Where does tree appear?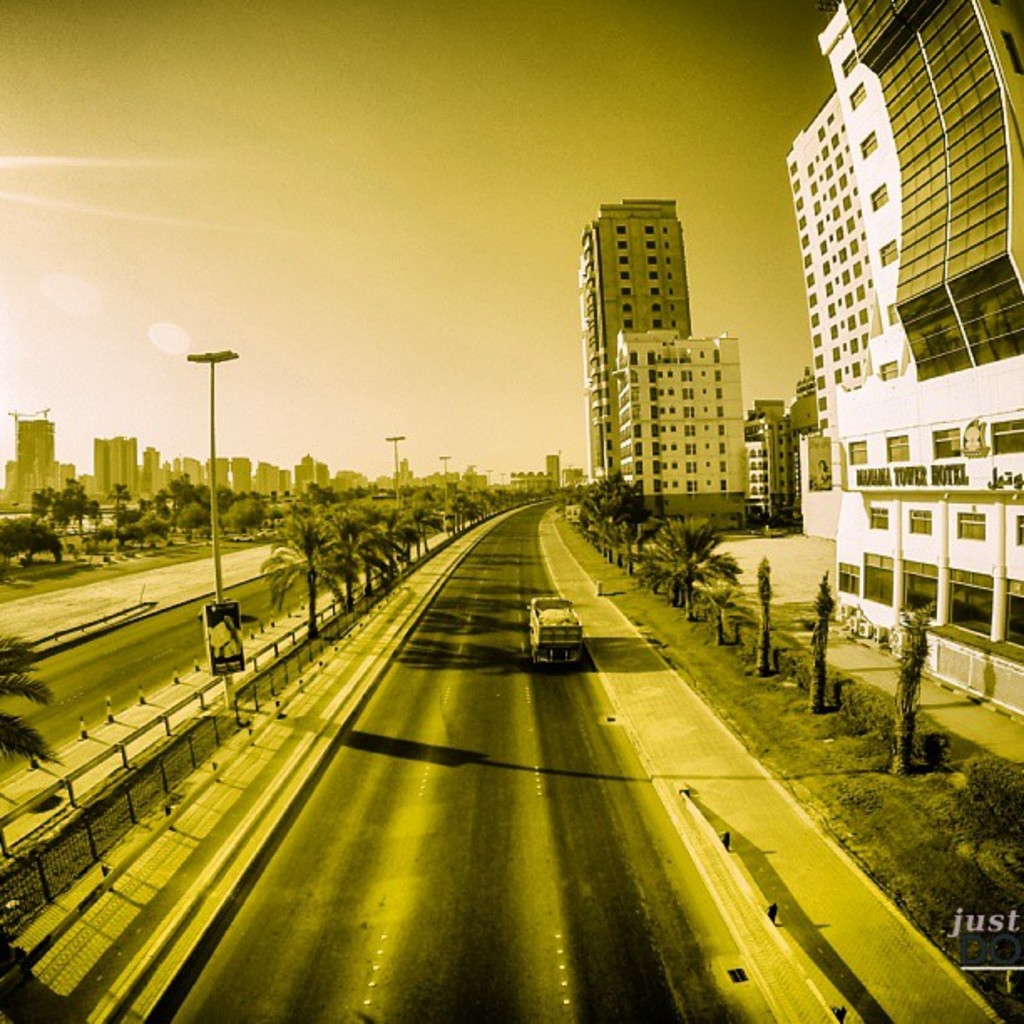
Appears at x1=888, y1=589, x2=989, y2=761.
